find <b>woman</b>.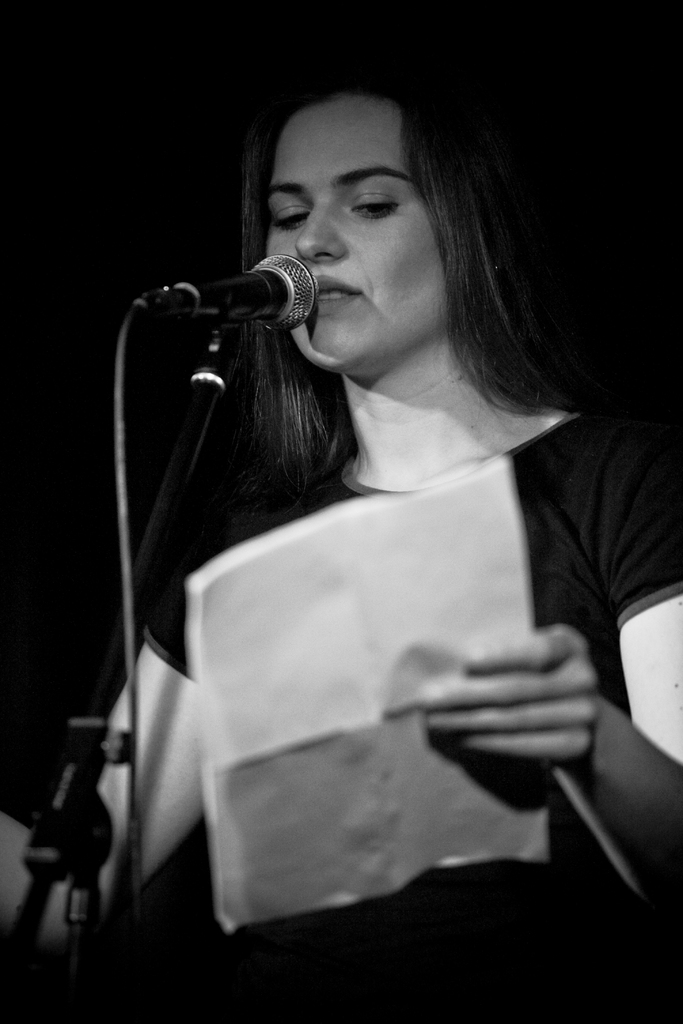
bbox=(51, 73, 671, 943).
